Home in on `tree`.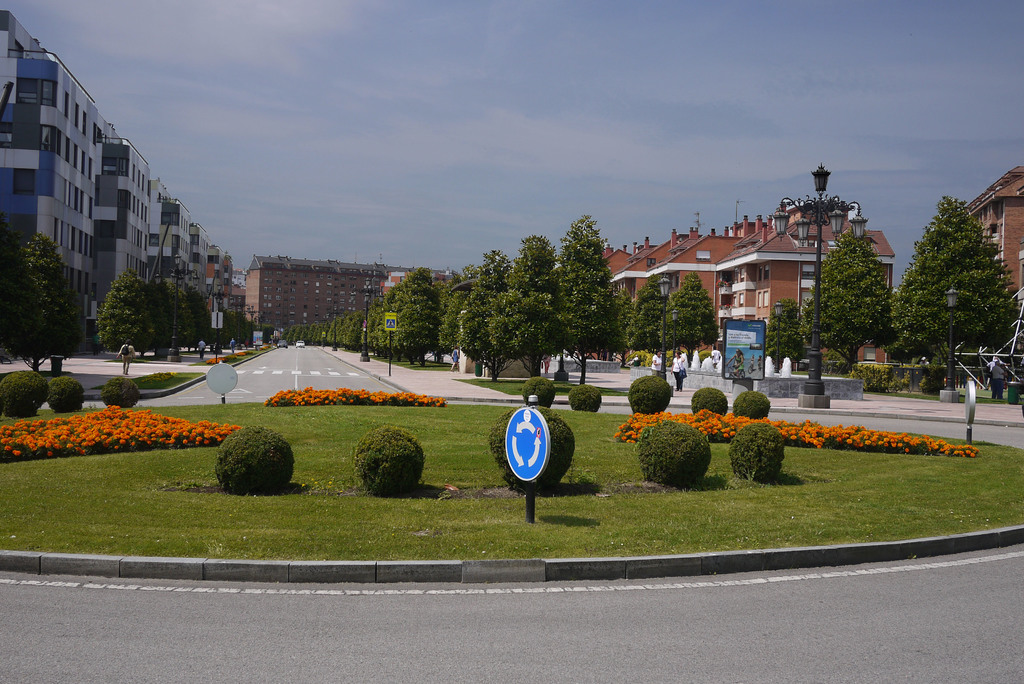
Homed in at 892/191/1021/374.
